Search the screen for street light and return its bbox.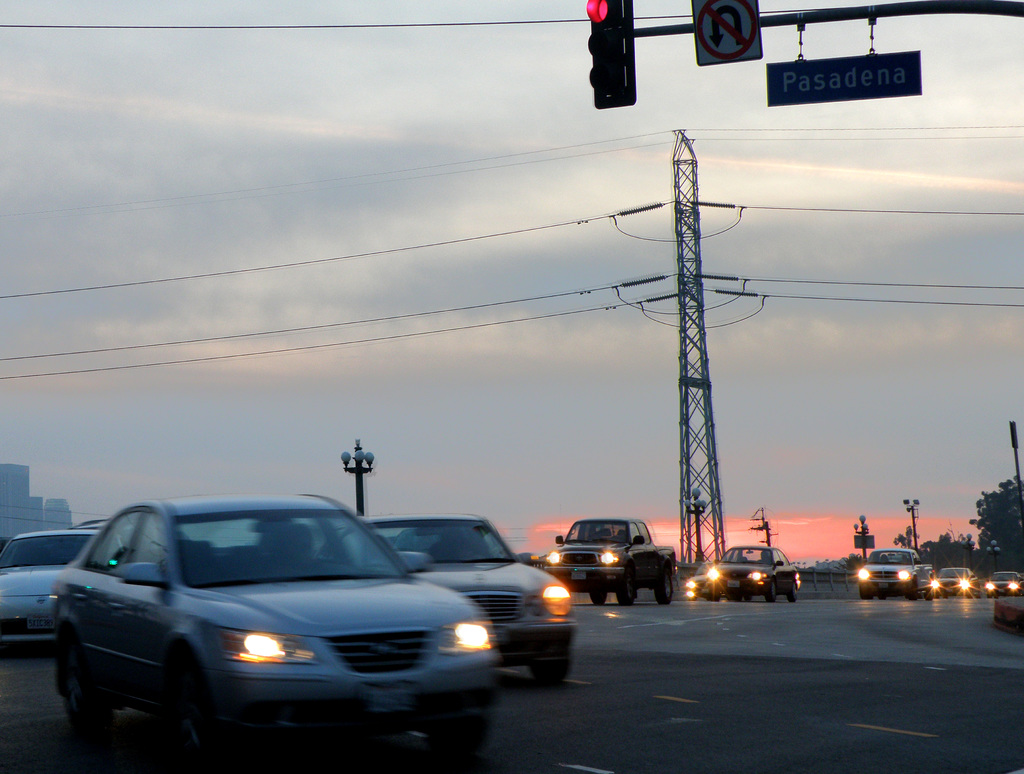
Found: 679 487 706 560.
